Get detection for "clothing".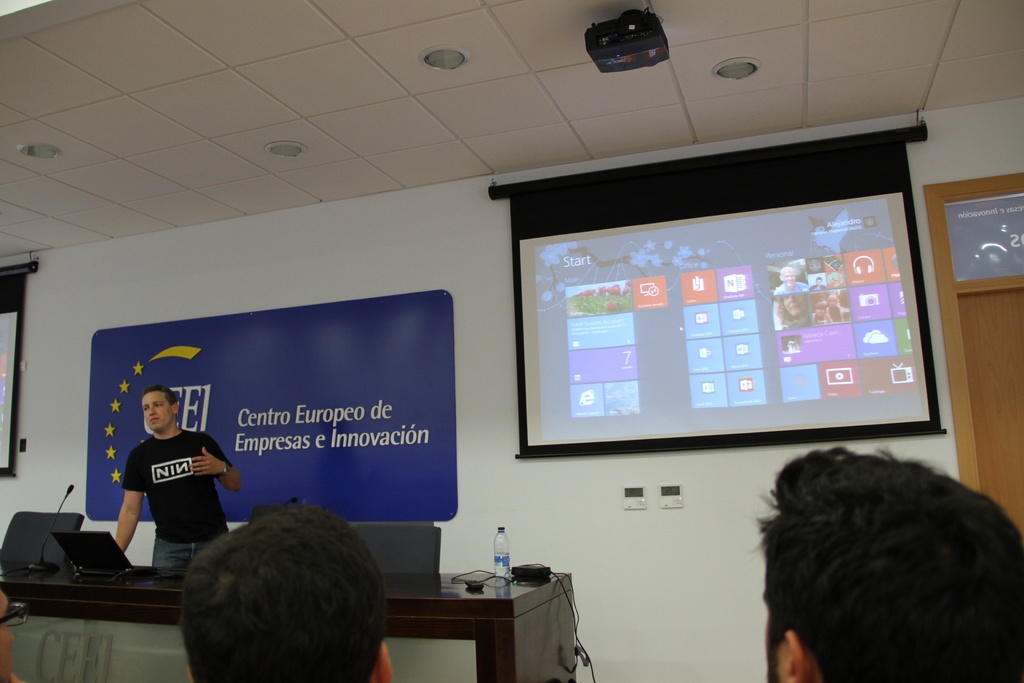
Detection: box=[774, 283, 806, 297].
